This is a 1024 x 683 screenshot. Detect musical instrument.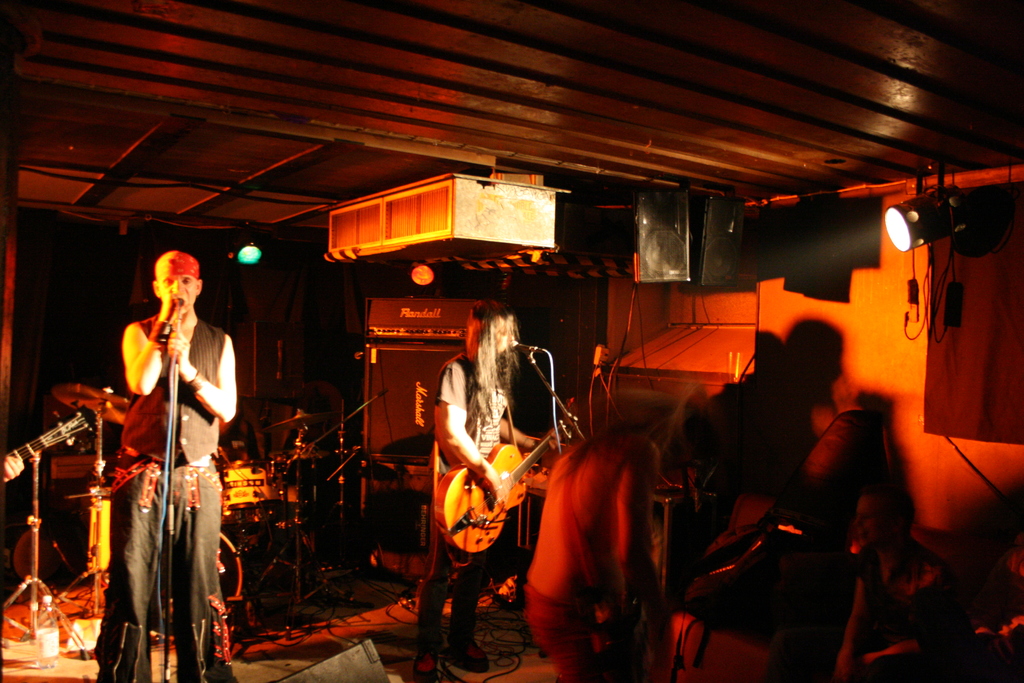
locate(0, 412, 94, 477).
